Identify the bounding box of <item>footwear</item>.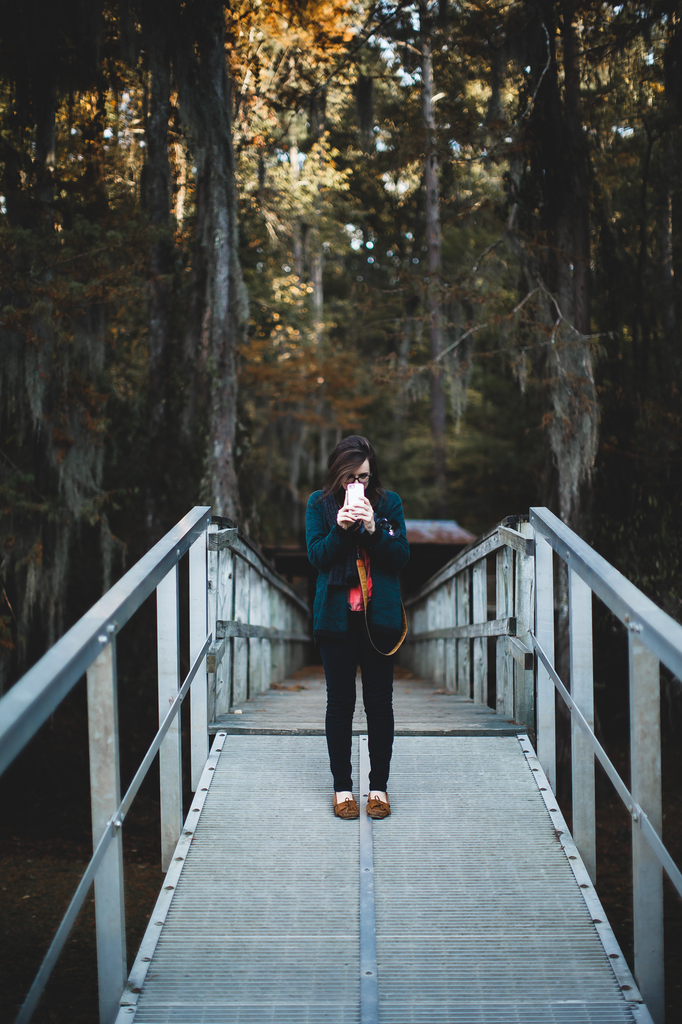
locate(331, 791, 362, 826).
